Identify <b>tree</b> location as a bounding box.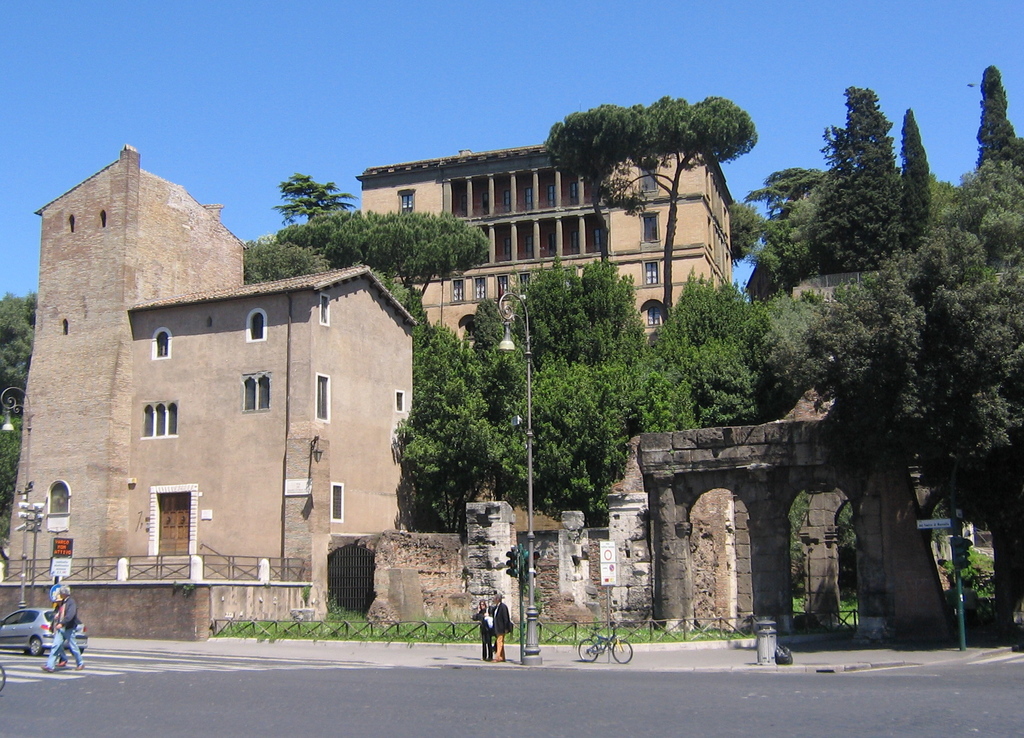
box=[0, 295, 37, 527].
